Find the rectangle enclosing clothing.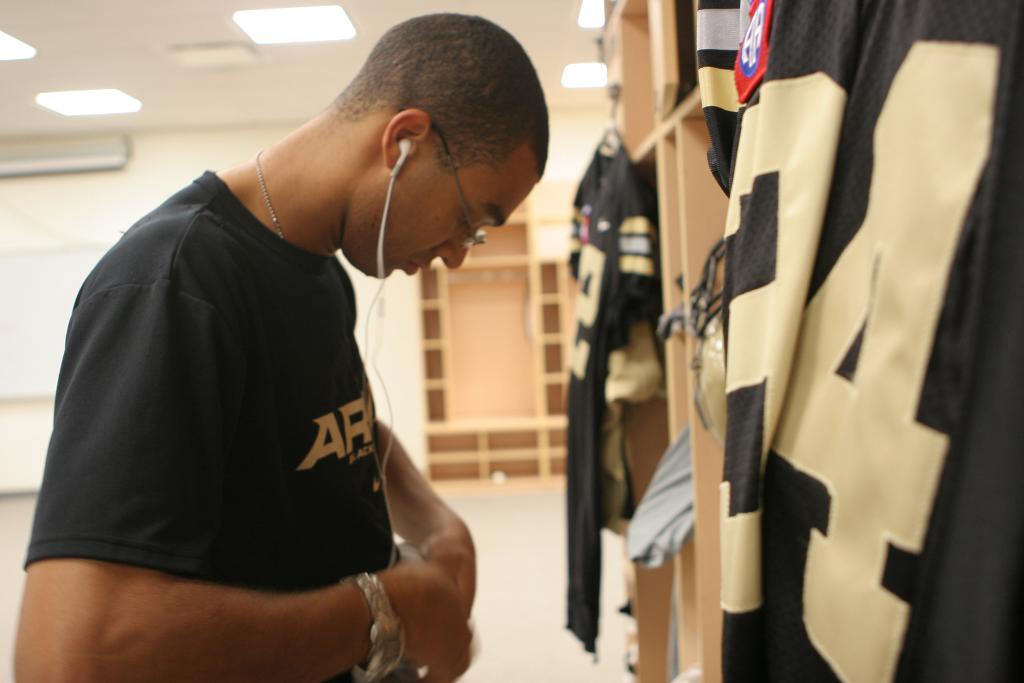
x1=627 y1=431 x2=693 y2=561.
